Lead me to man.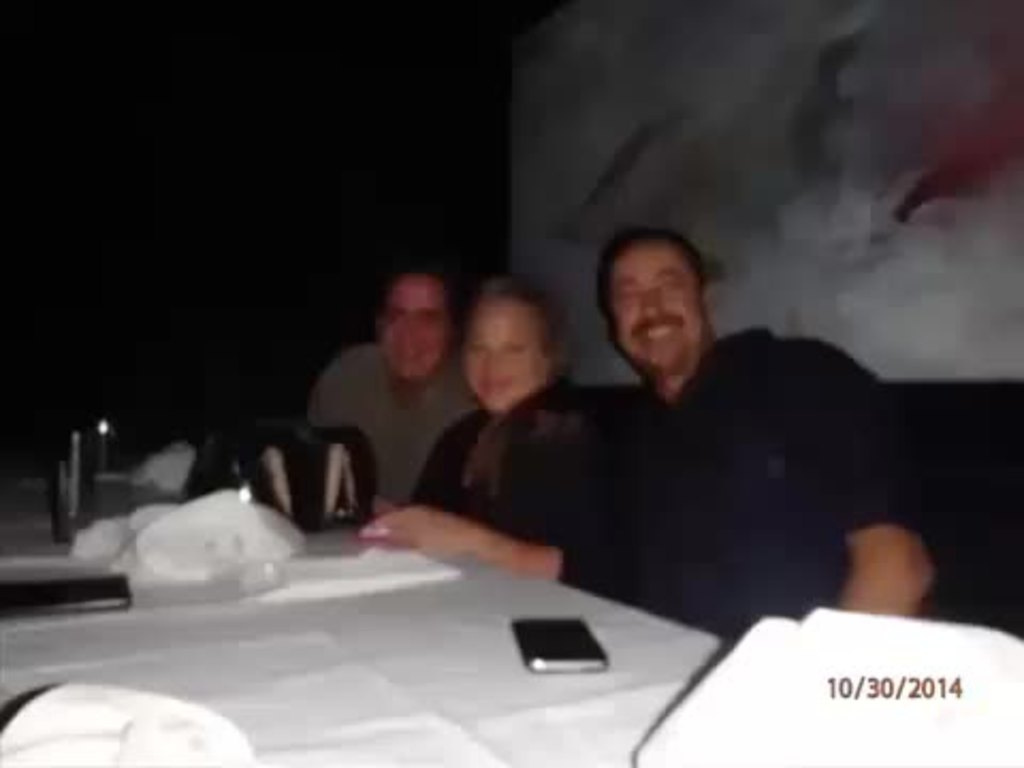
Lead to bbox=(288, 273, 489, 523).
